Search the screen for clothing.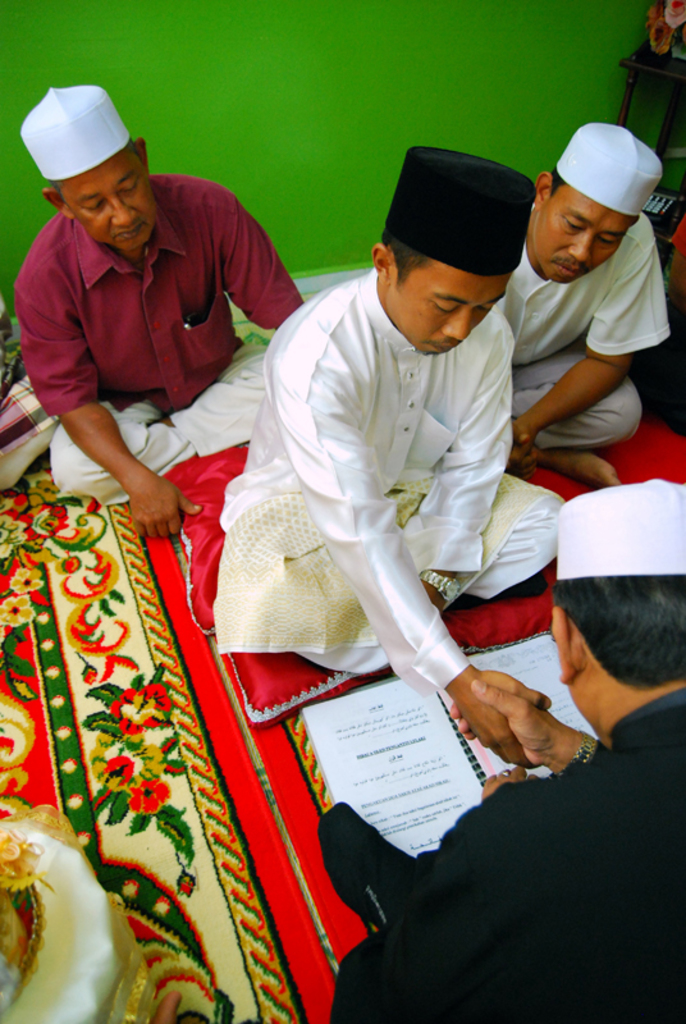
Found at [x1=328, y1=686, x2=685, y2=1023].
